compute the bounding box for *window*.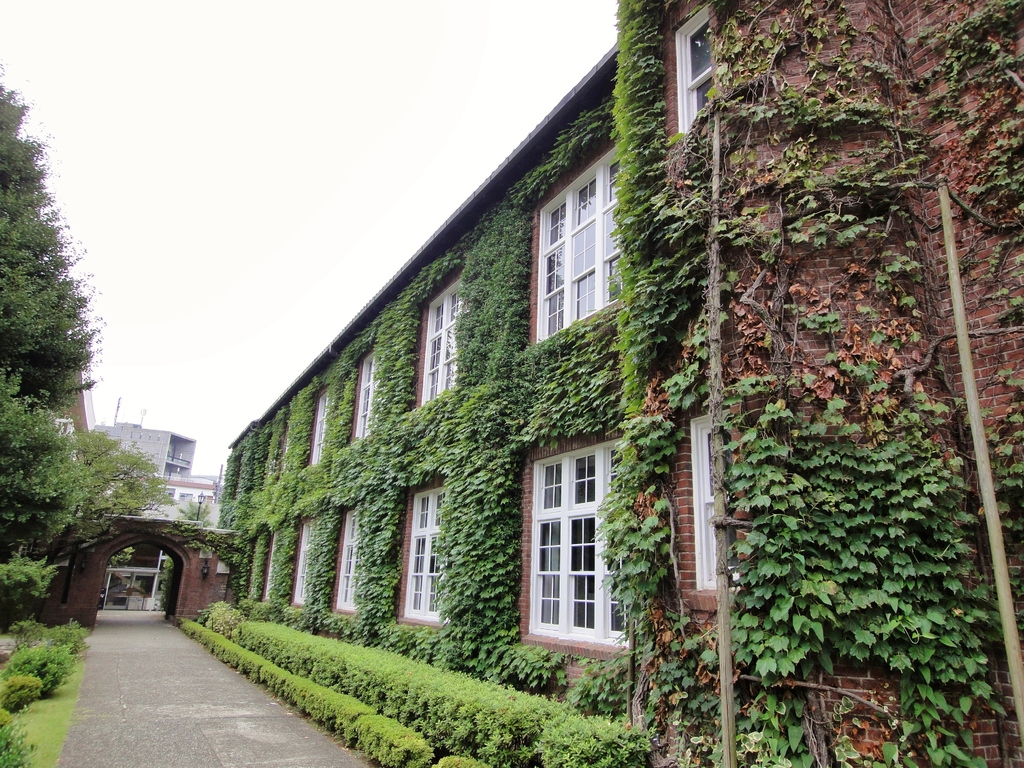
<box>689,399,738,590</box>.
